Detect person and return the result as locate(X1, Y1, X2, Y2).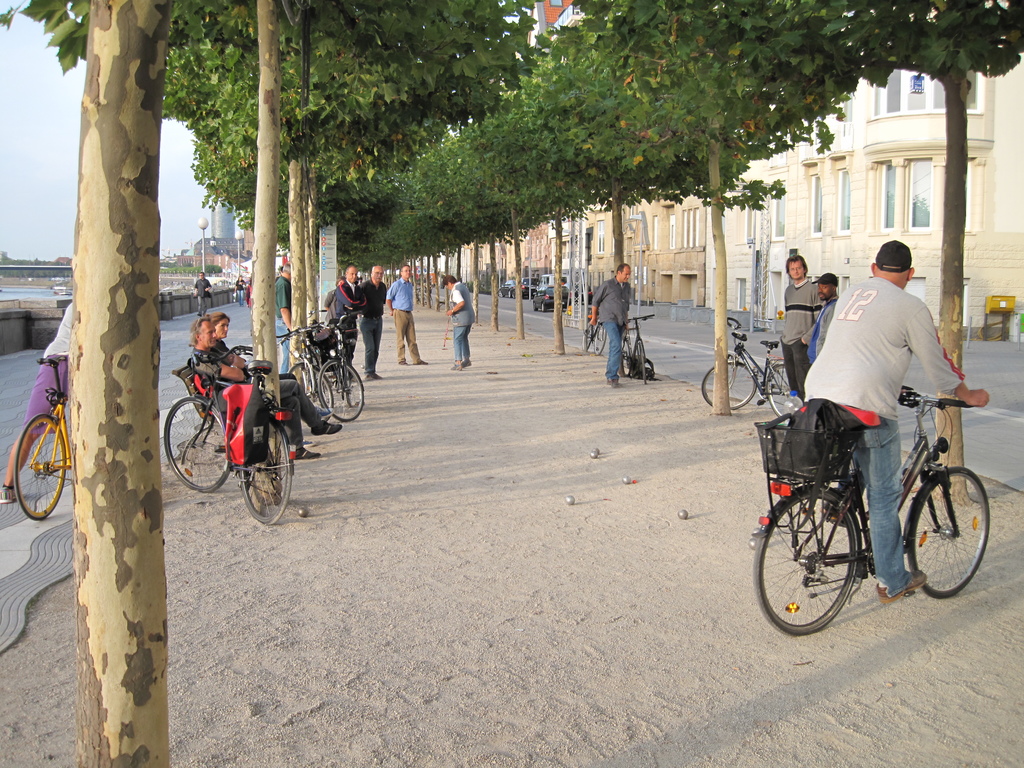
locate(230, 274, 243, 305).
